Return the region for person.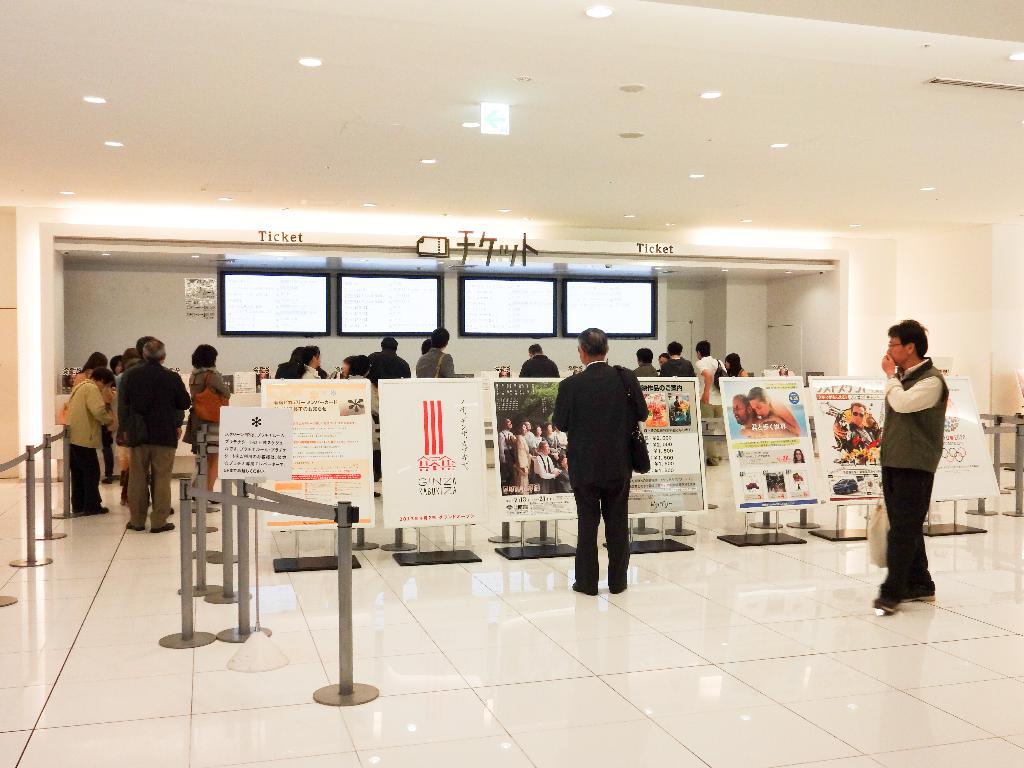
(left=660, top=338, right=695, bottom=378).
